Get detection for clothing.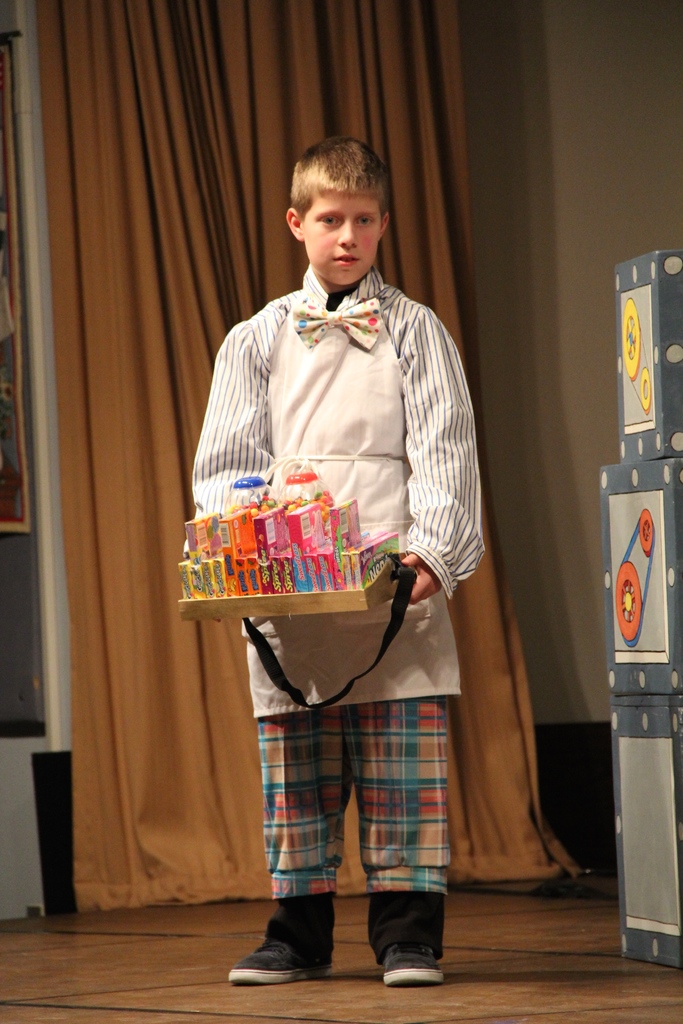
Detection: BBox(212, 323, 472, 900).
